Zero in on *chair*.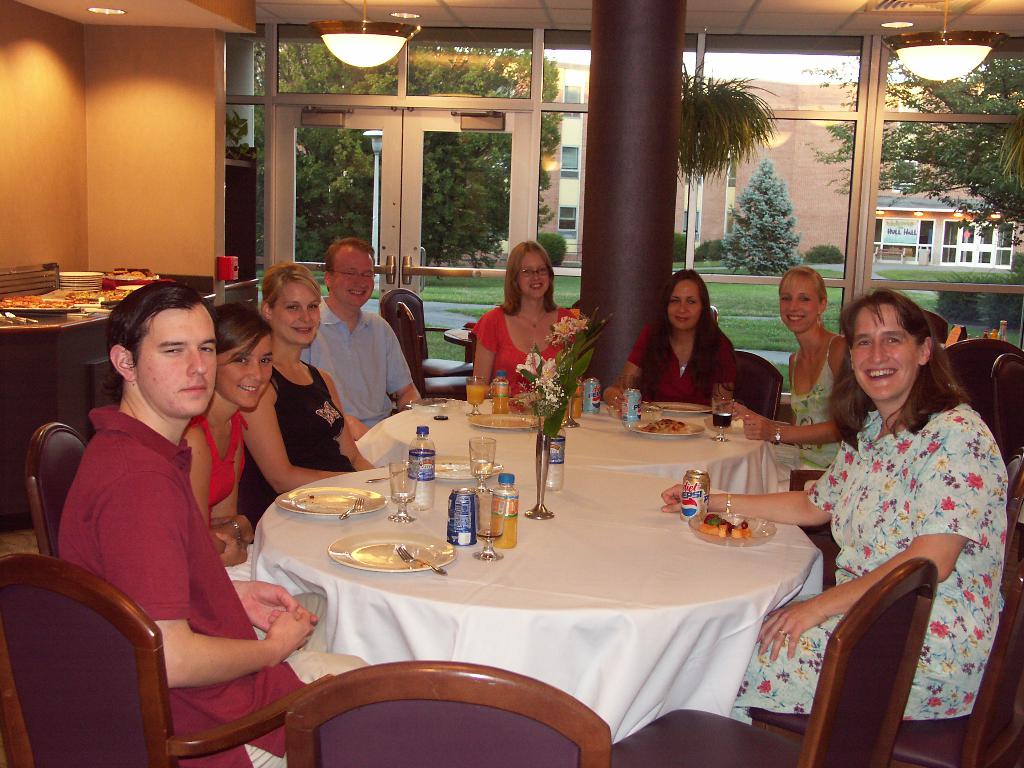
Zeroed in: x1=608 y1=558 x2=938 y2=767.
